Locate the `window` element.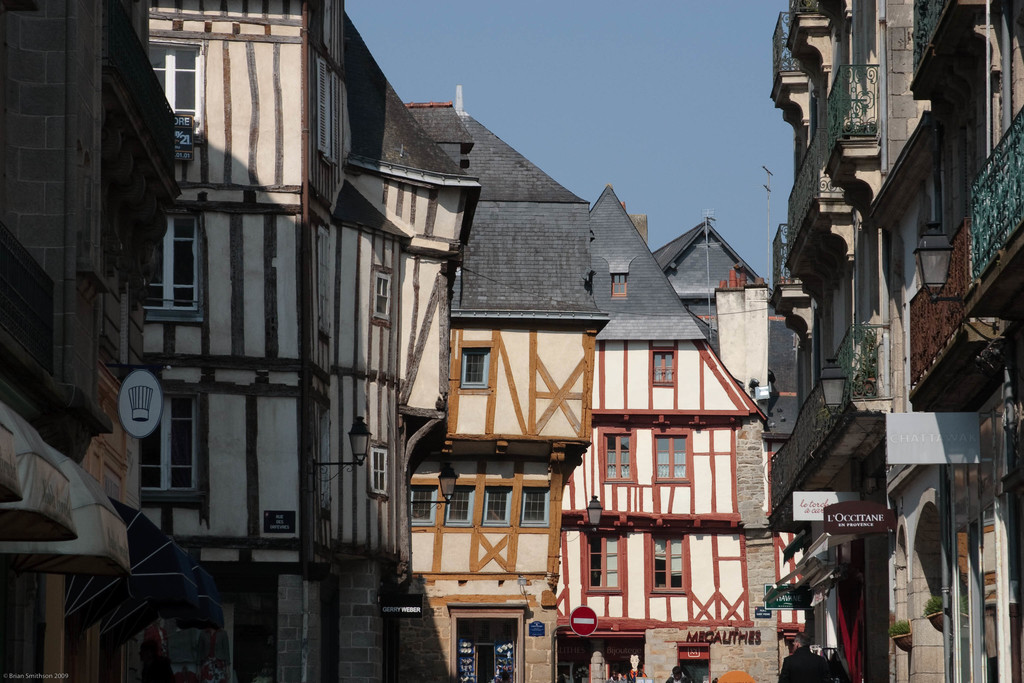
Element bbox: <region>455, 341, 493, 395</region>.
